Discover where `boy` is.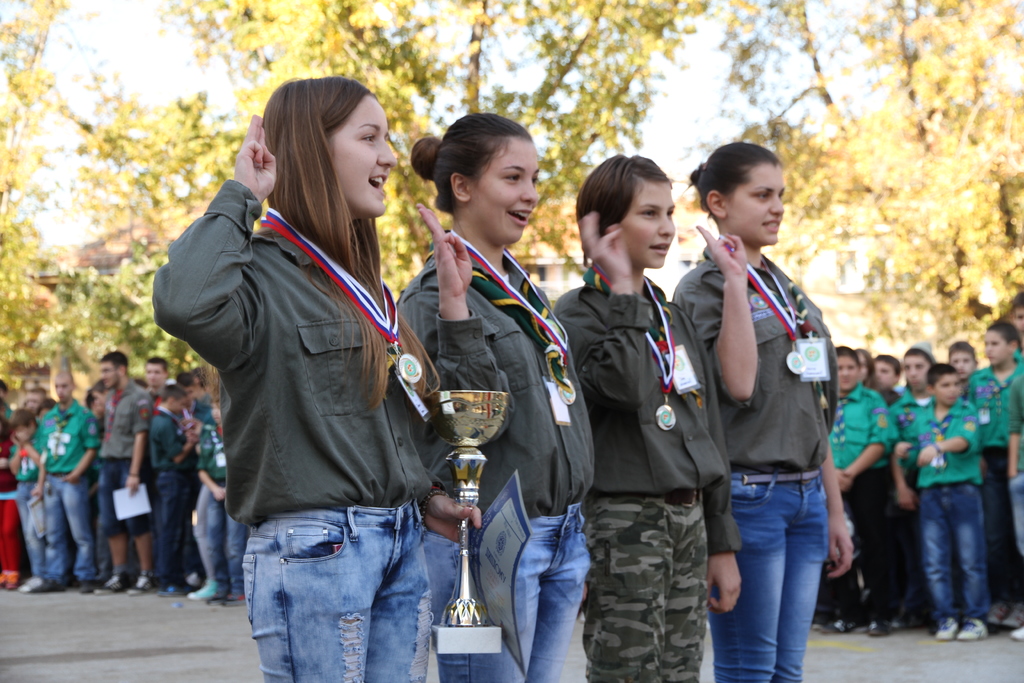
Discovered at 147:384:196:598.
